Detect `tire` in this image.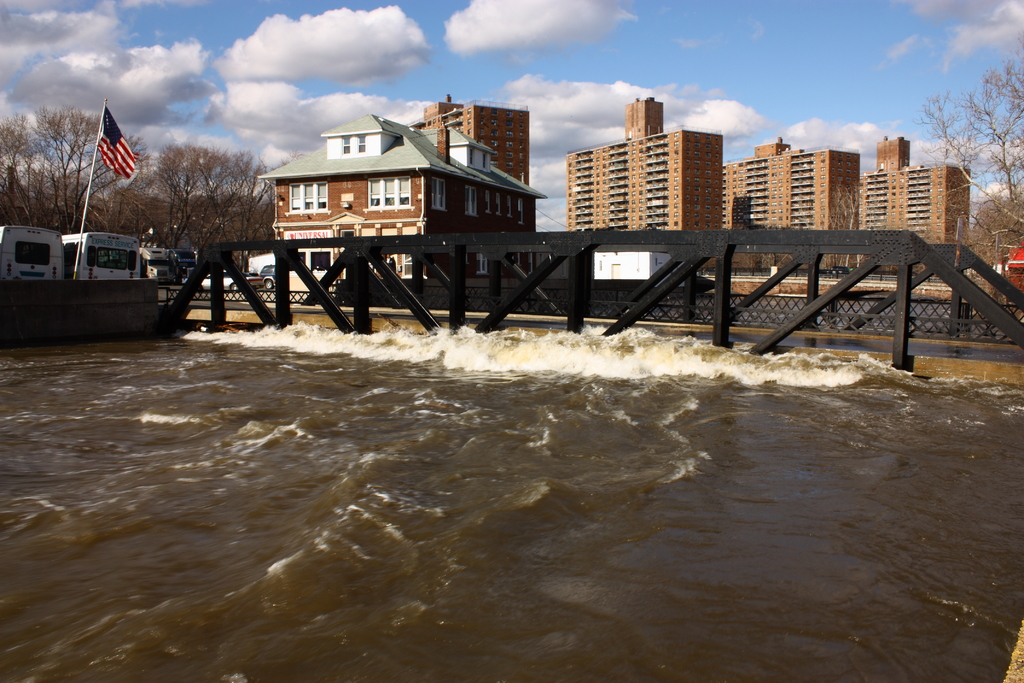
Detection: x1=264 y1=281 x2=273 y2=290.
